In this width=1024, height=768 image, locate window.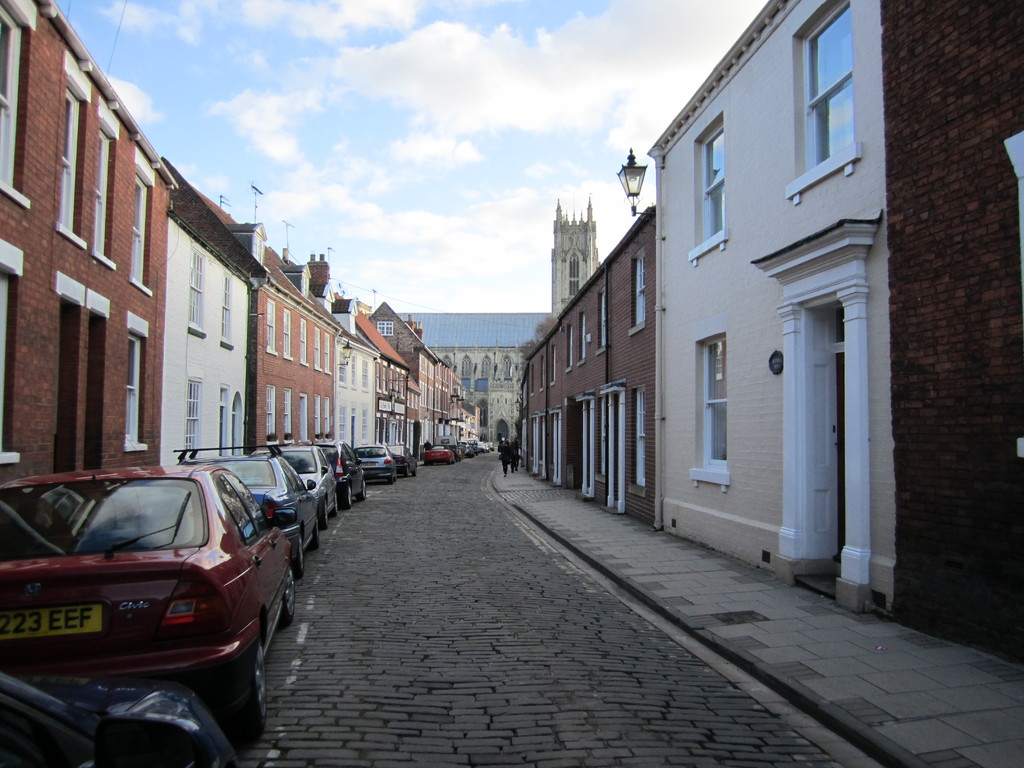
Bounding box: x1=595 y1=288 x2=609 y2=353.
